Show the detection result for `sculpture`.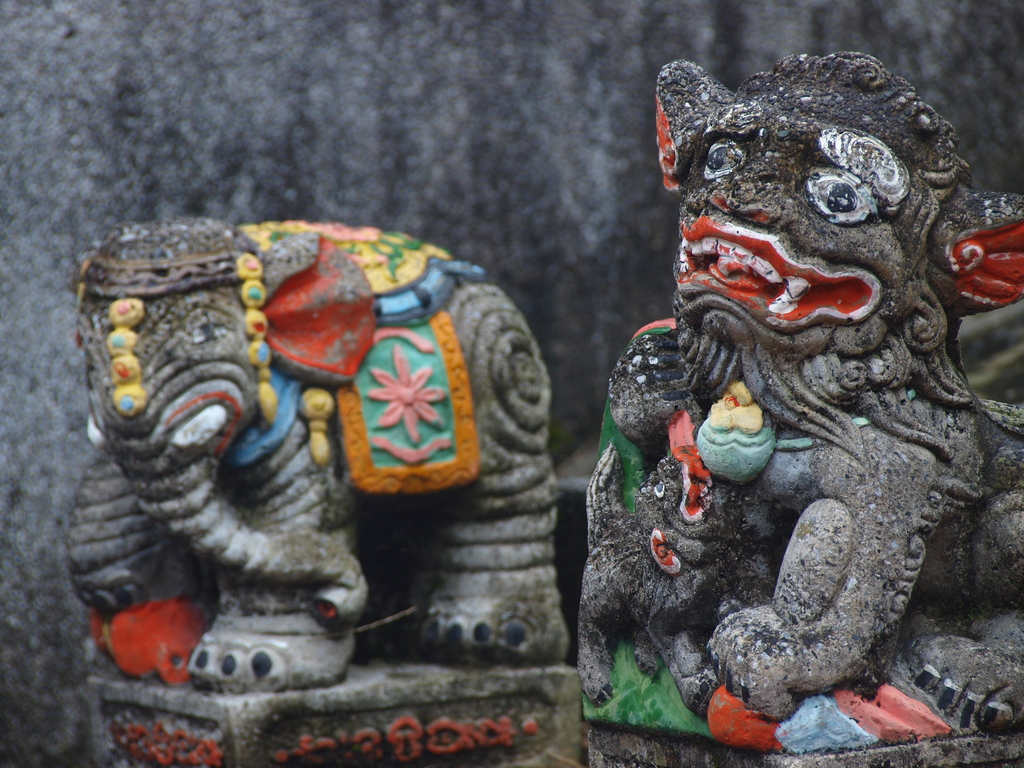
rect(562, 51, 1021, 756).
